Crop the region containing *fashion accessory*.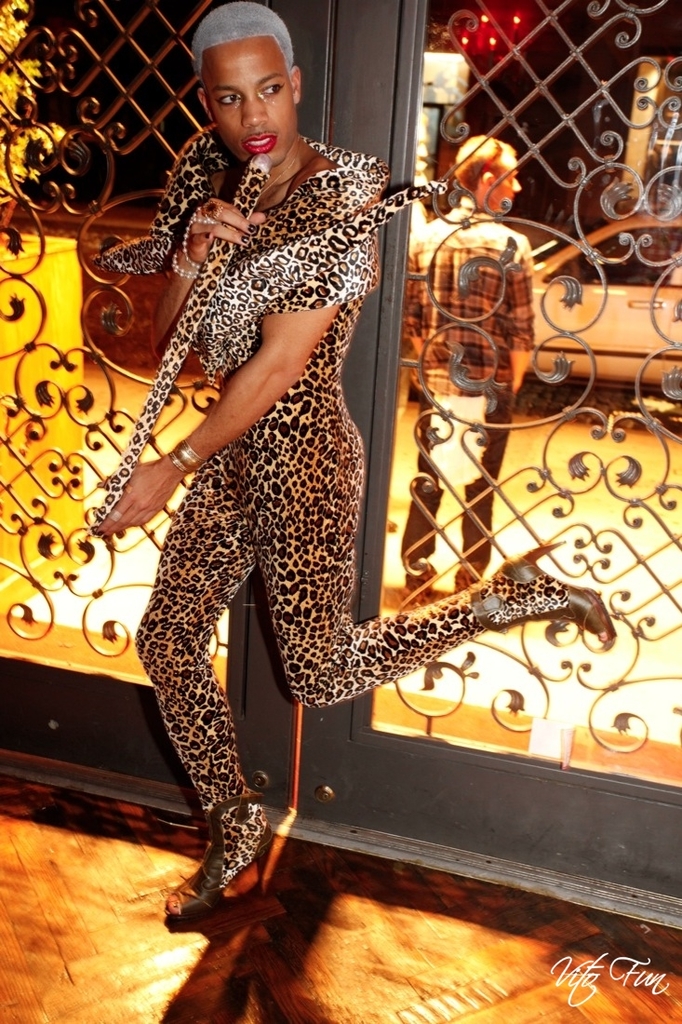
Crop region: 205,196,226,214.
